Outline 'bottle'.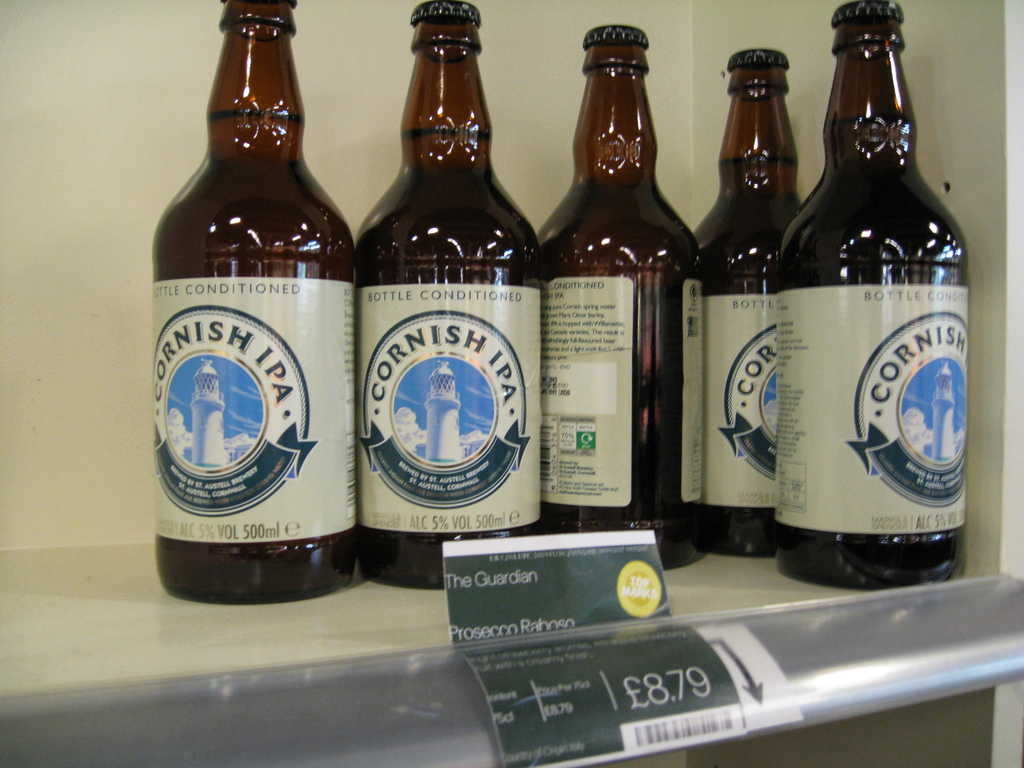
Outline: 694/43/800/557.
